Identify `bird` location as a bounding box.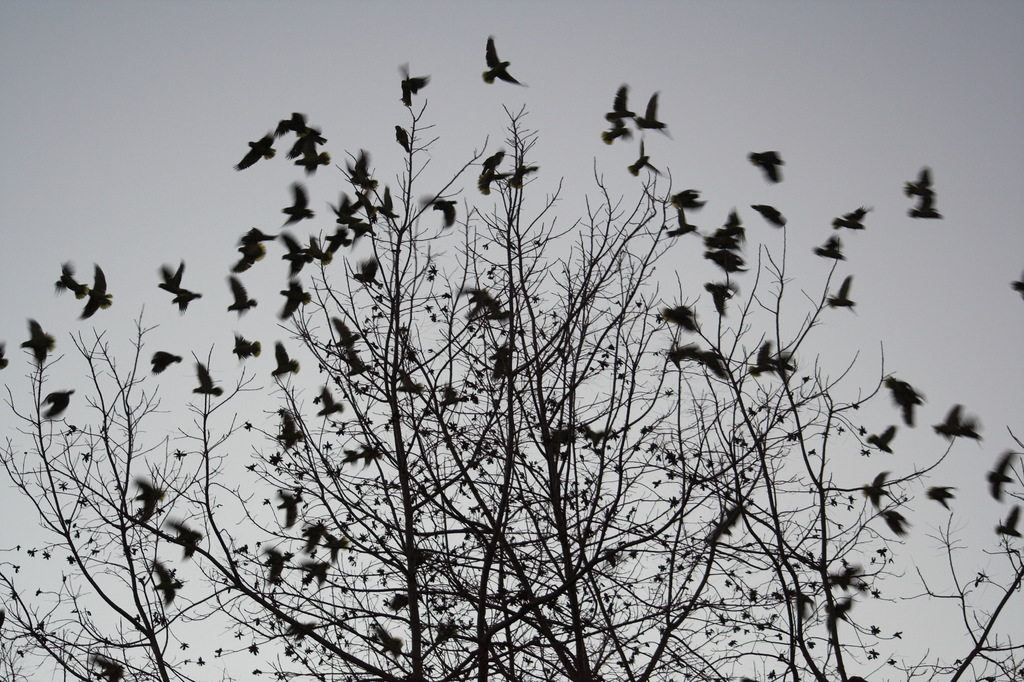
(50,263,90,299).
